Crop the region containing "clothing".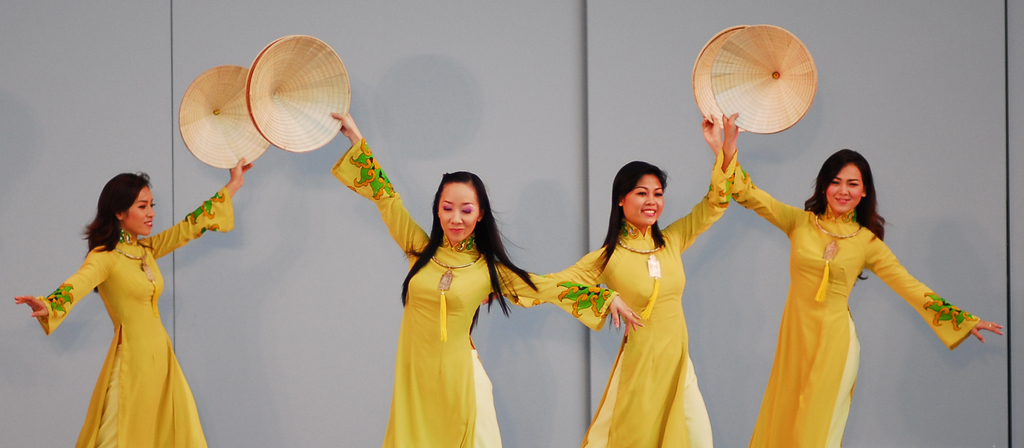
Crop region: (x1=35, y1=185, x2=225, y2=447).
